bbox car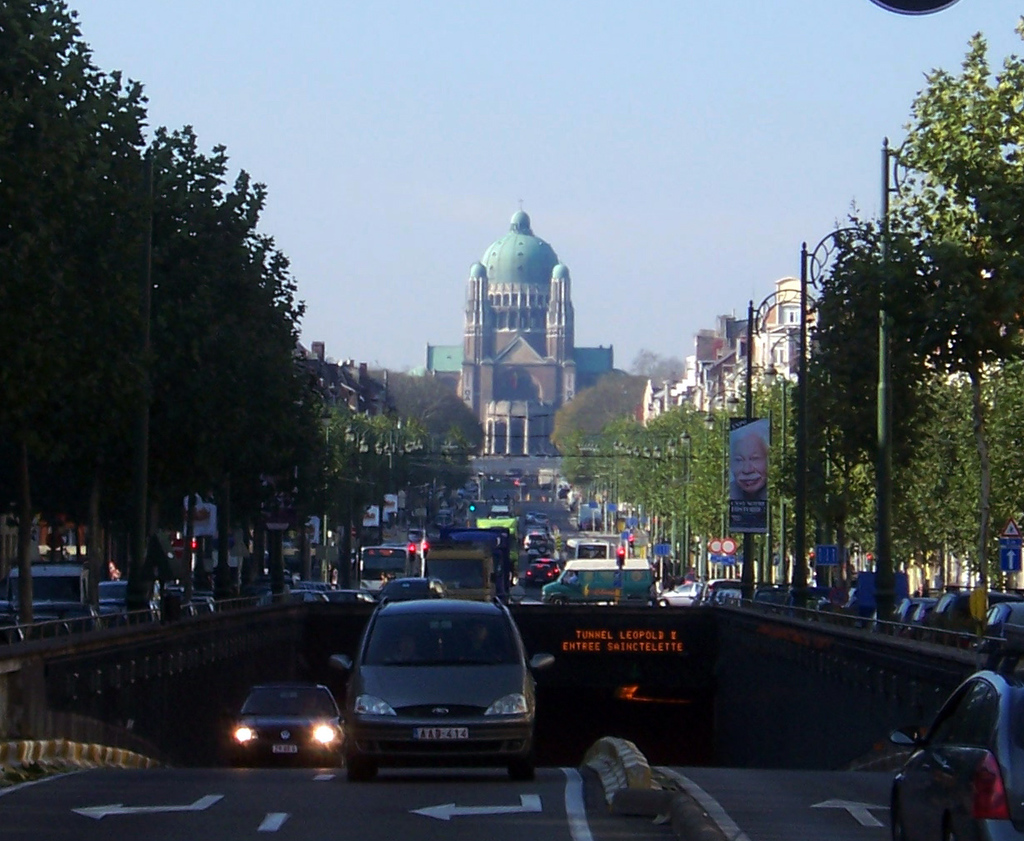
[left=375, top=574, right=451, bottom=602]
